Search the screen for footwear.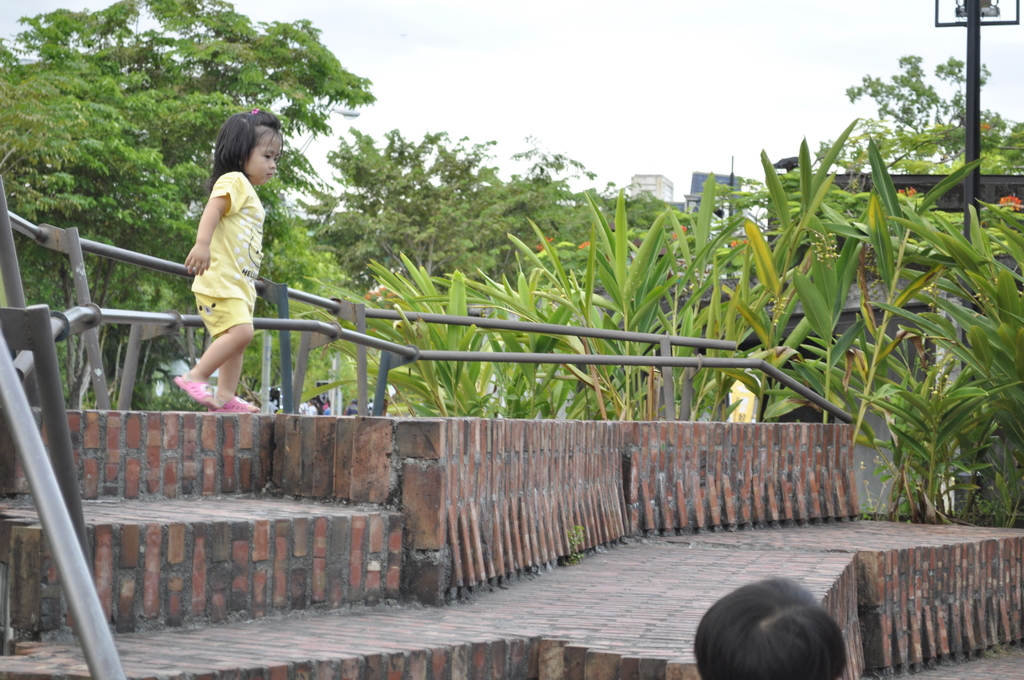
Found at (left=207, top=389, right=262, bottom=416).
